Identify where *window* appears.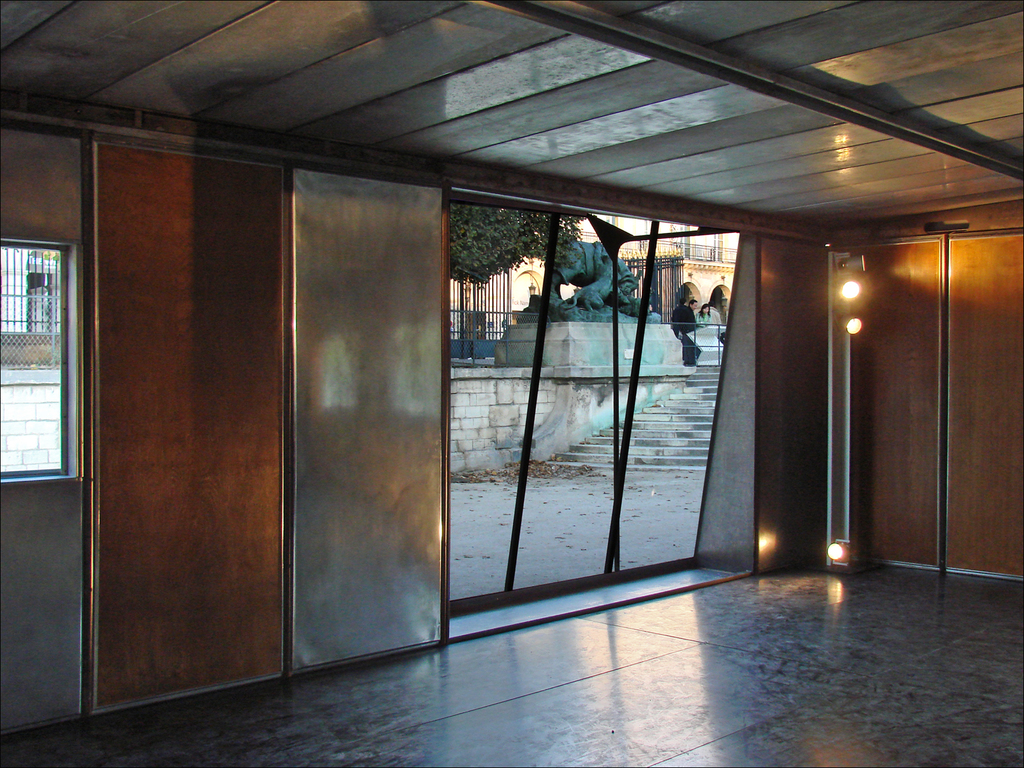
Appears at (448, 182, 747, 625).
